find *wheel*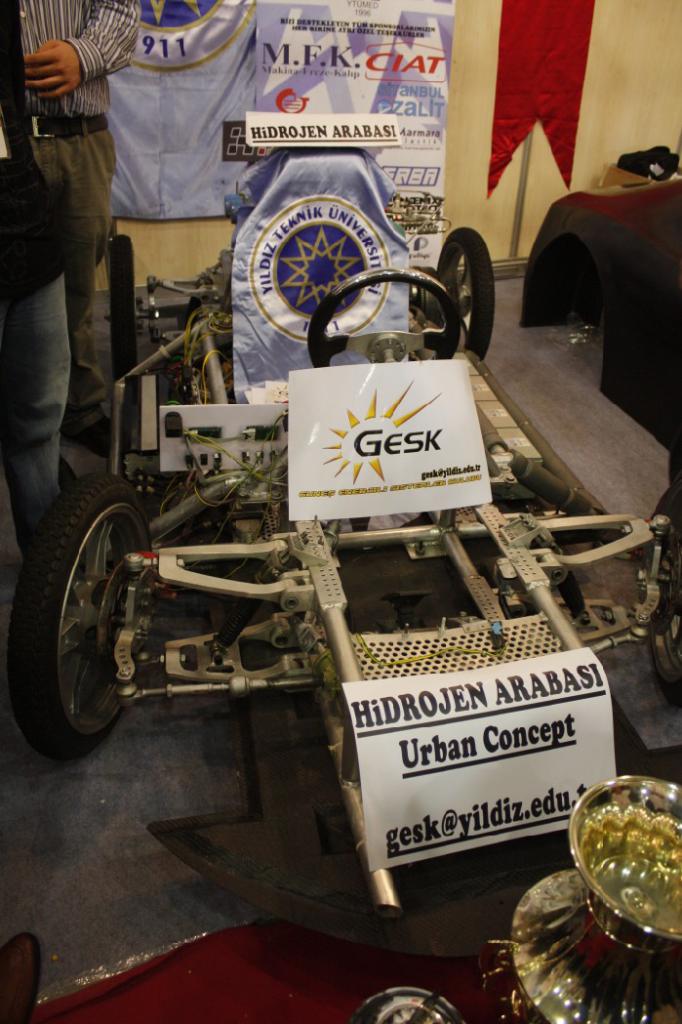
region(652, 487, 681, 700)
